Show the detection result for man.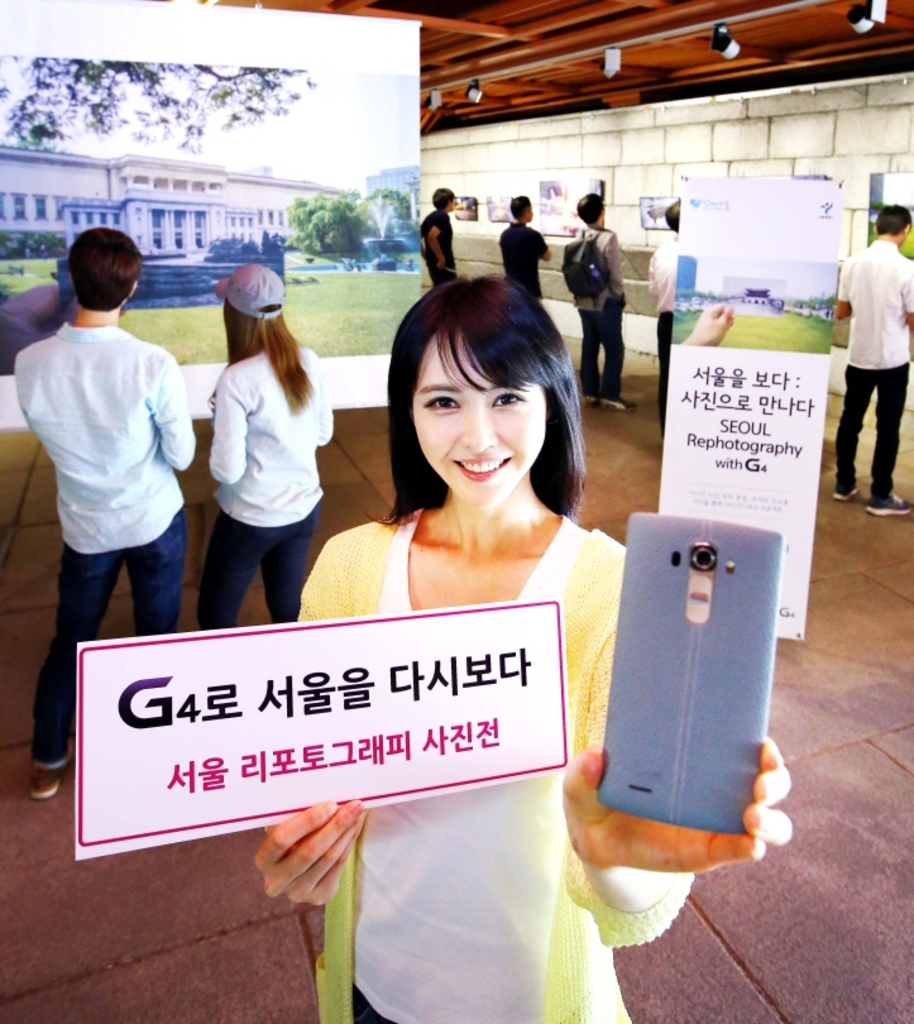
x1=422 y1=174 x2=456 y2=281.
